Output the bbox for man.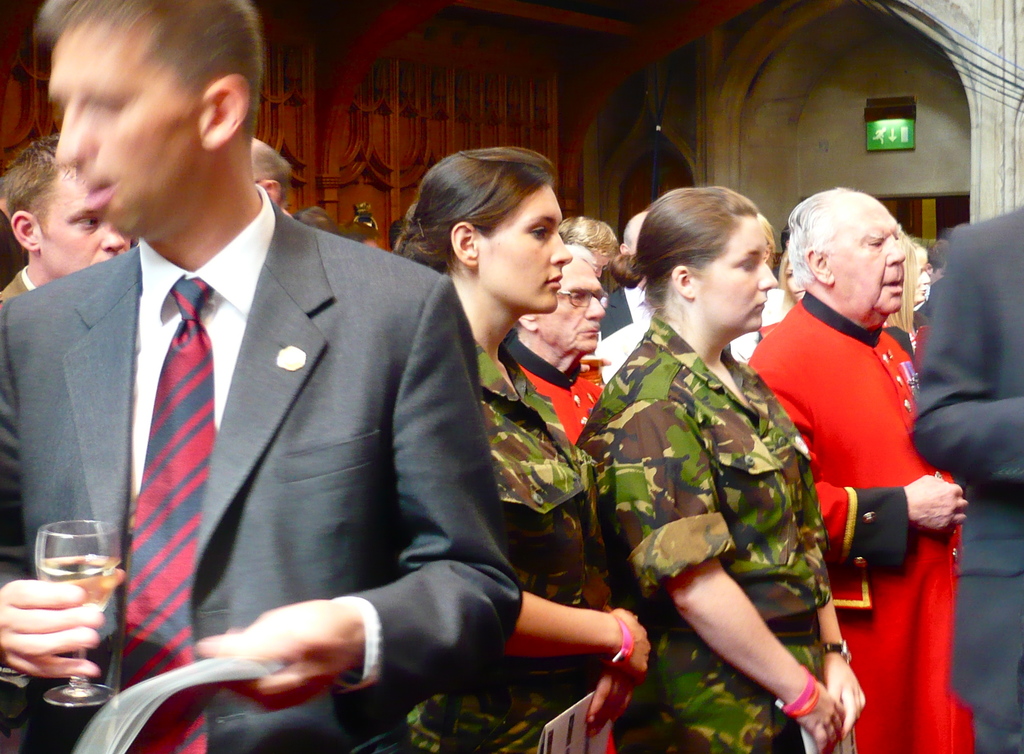
598 211 652 339.
